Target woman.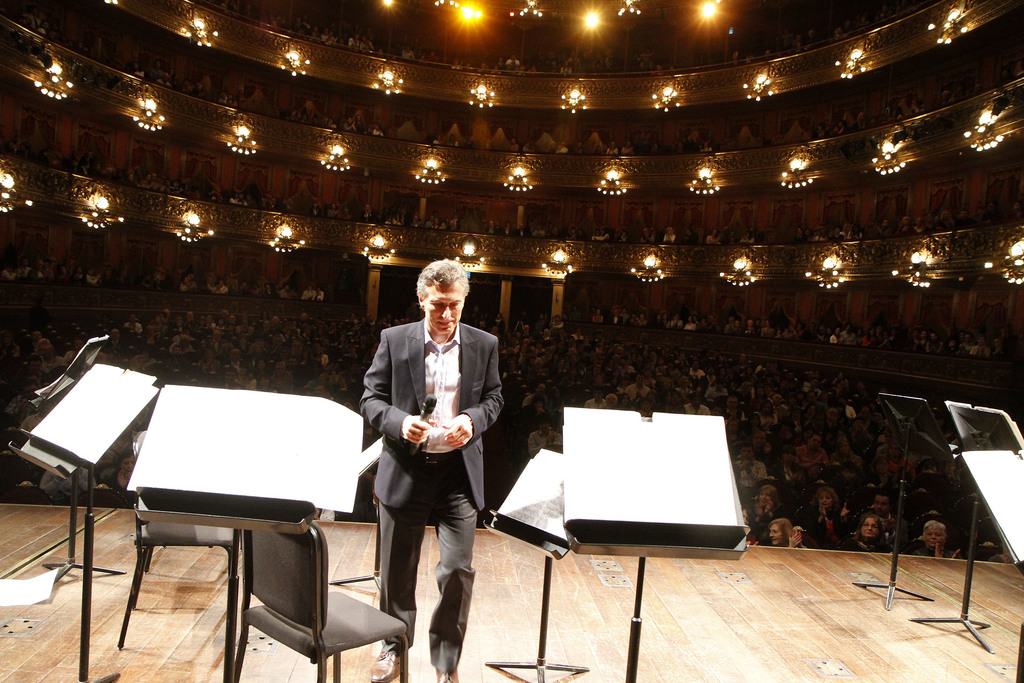
Target region: bbox(898, 520, 964, 562).
